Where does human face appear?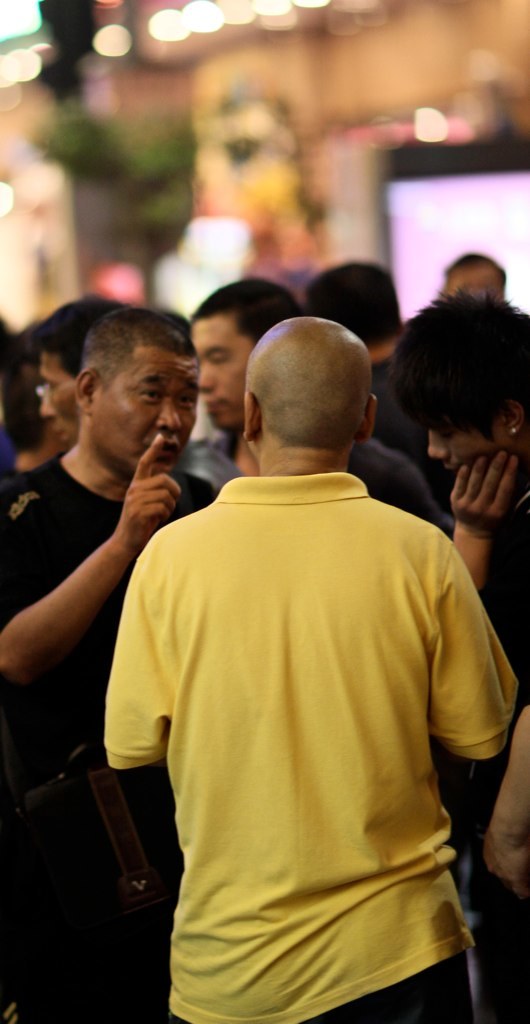
Appears at <bbox>422, 404, 500, 485</bbox>.
